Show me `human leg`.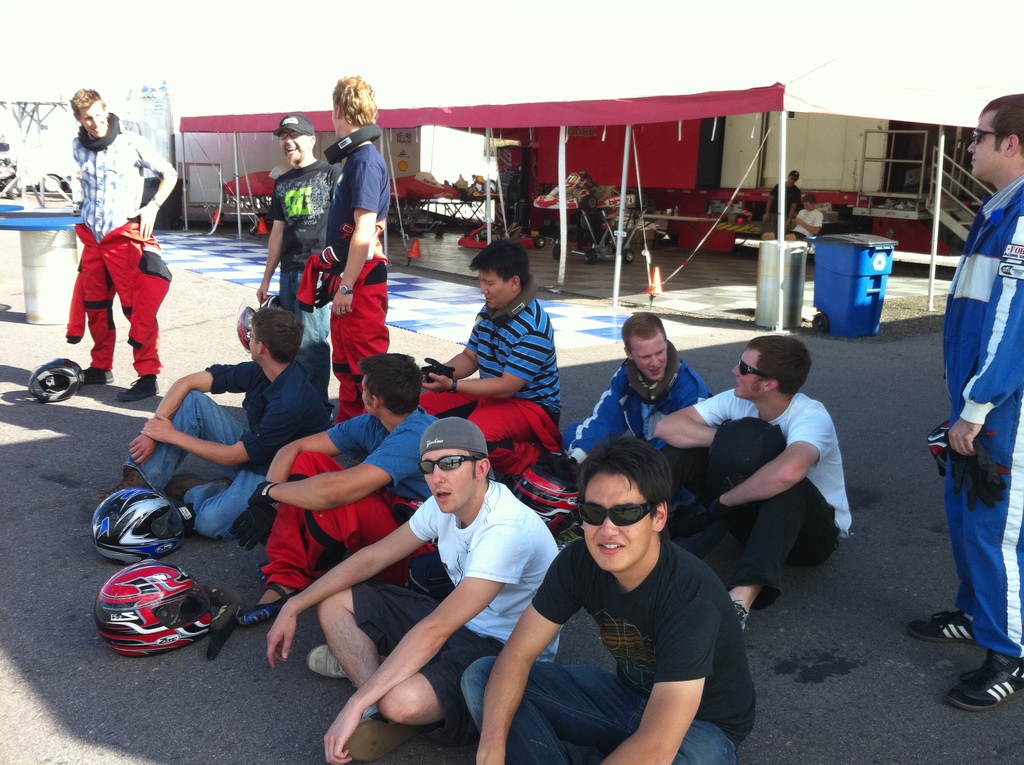
`human leg` is here: l=337, t=252, r=386, b=381.
